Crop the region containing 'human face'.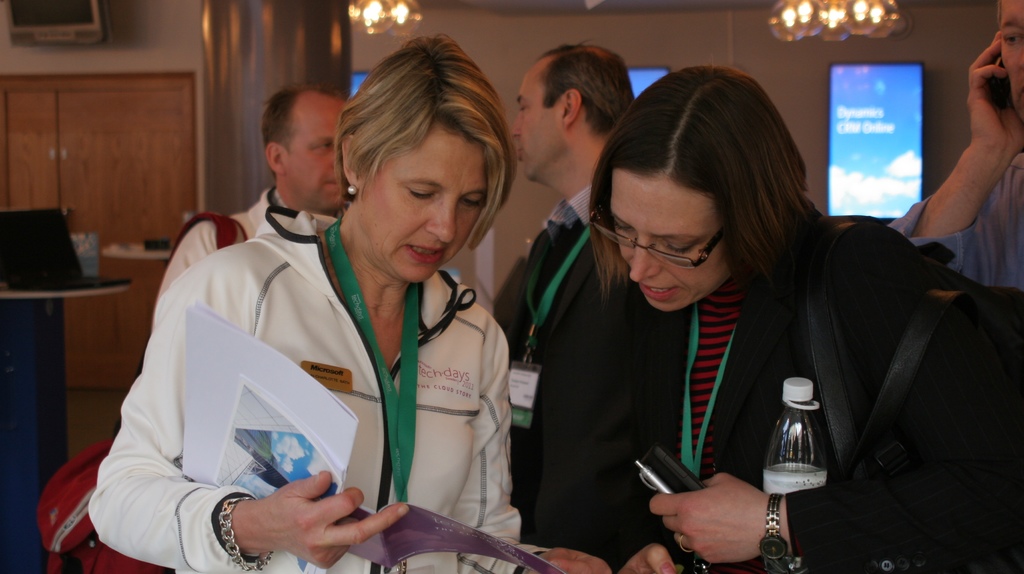
Crop region: (left=993, top=0, right=1023, bottom=127).
